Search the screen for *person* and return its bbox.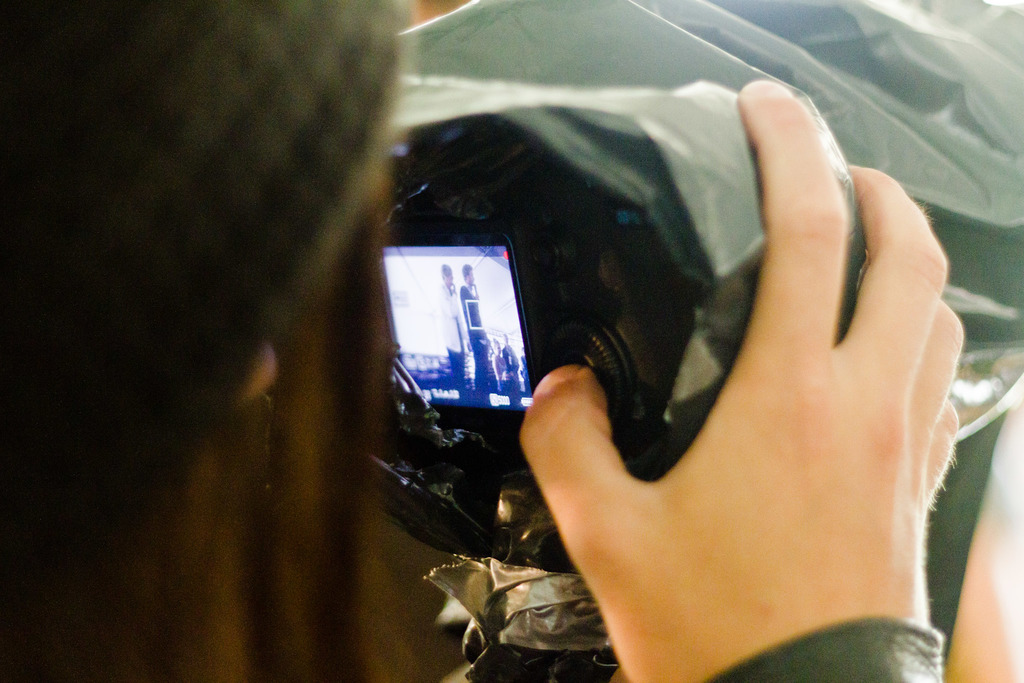
Found: detection(266, 29, 966, 682).
